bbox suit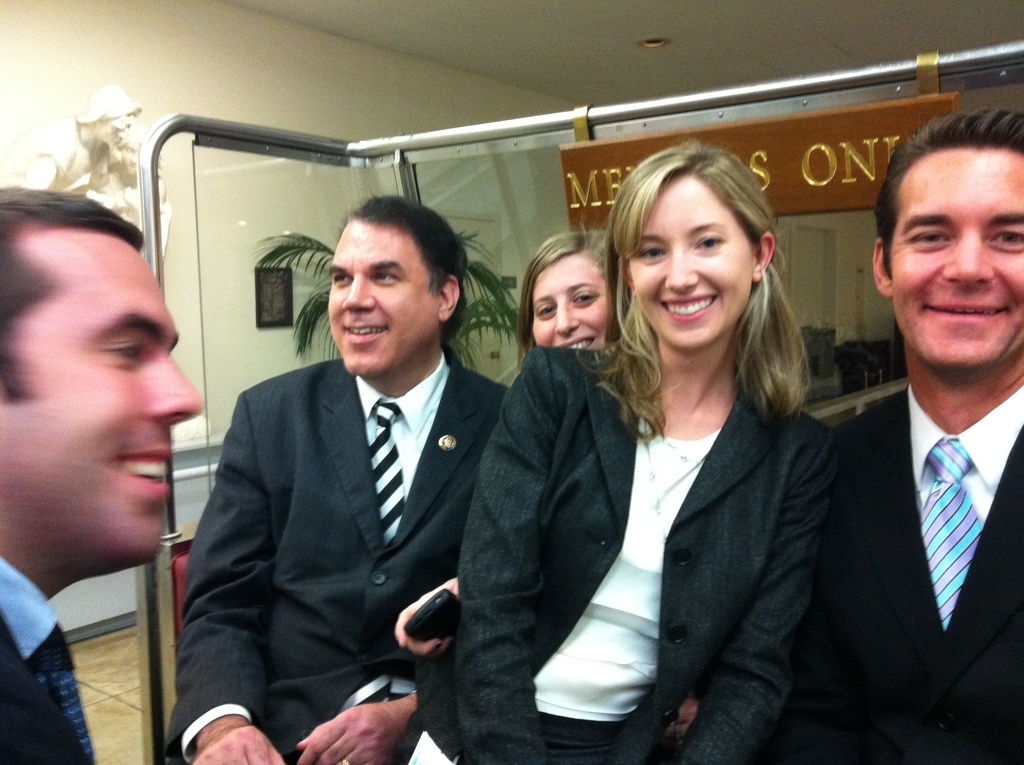
<bbox>779, 395, 1023, 764</bbox>
